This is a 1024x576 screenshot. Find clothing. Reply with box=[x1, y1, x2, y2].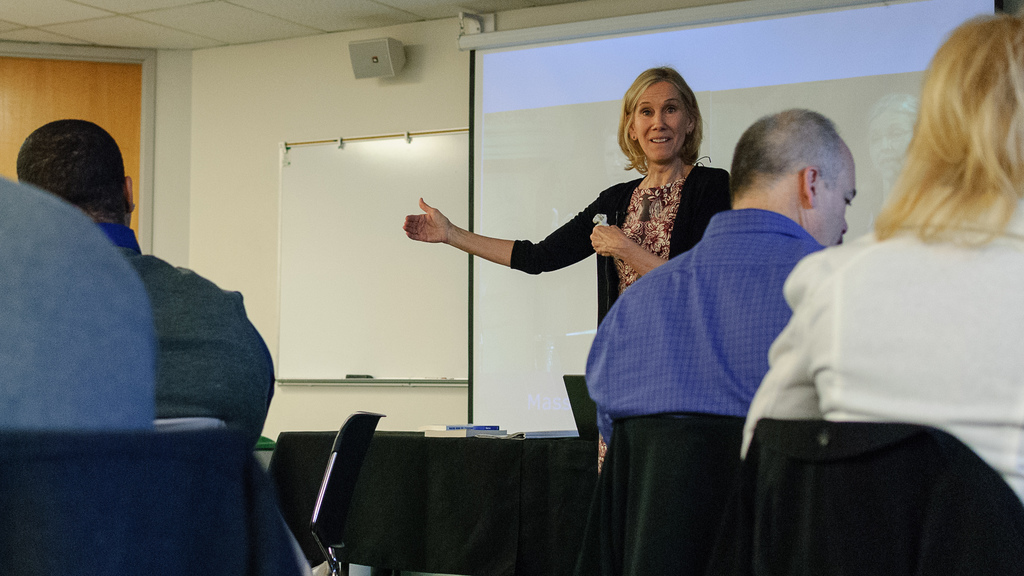
box=[740, 186, 1023, 507].
